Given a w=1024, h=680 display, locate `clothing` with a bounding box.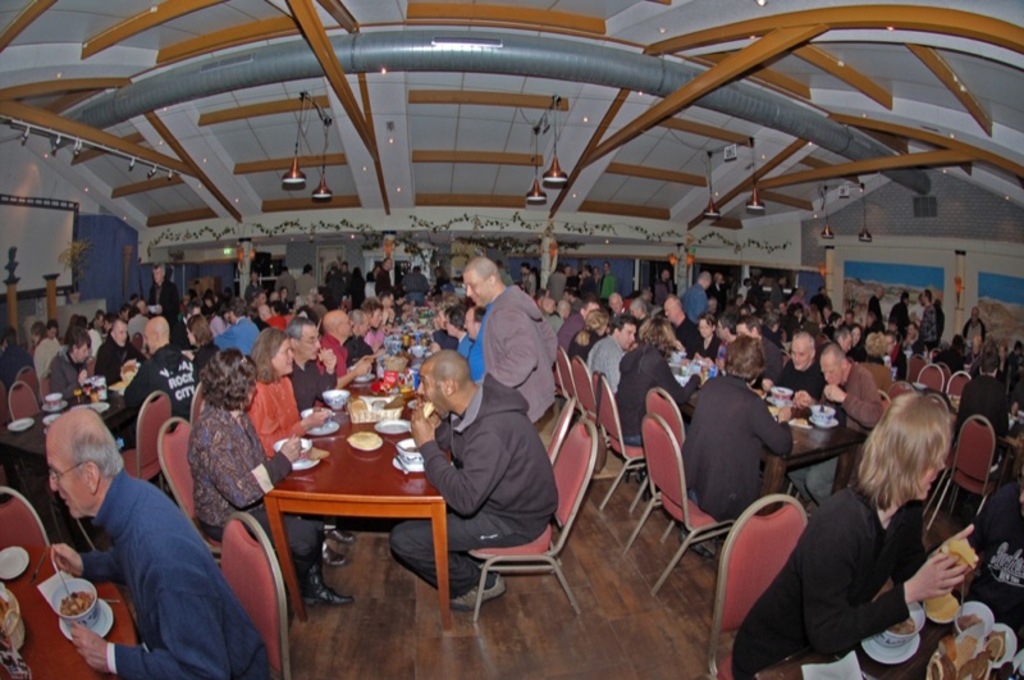
Located: [351, 273, 366, 311].
